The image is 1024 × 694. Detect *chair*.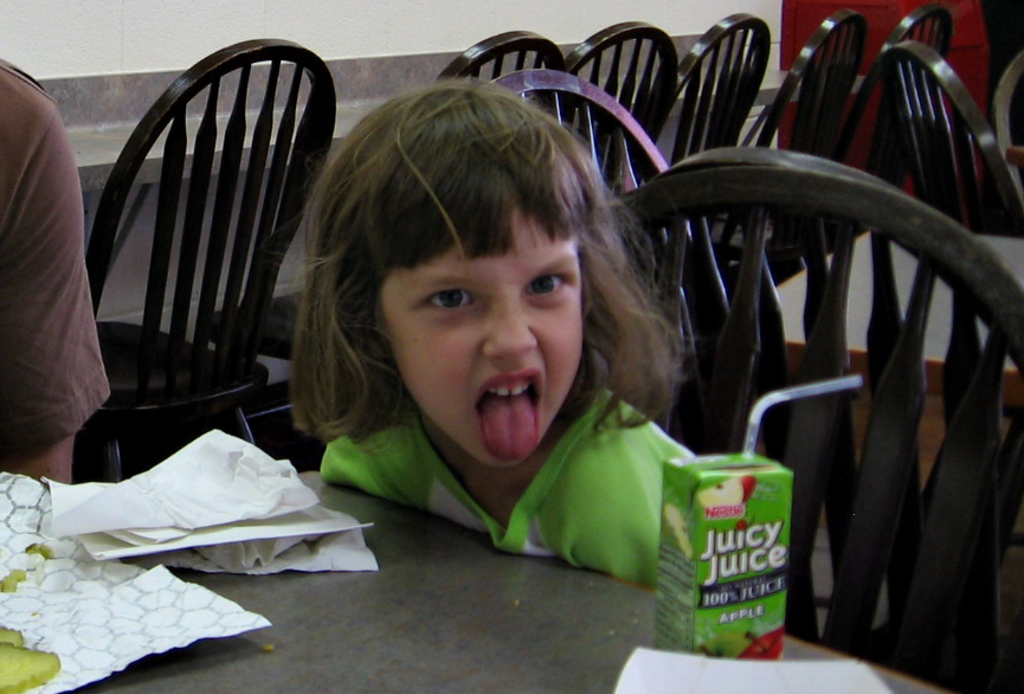
Detection: Rect(39, 70, 359, 501).
